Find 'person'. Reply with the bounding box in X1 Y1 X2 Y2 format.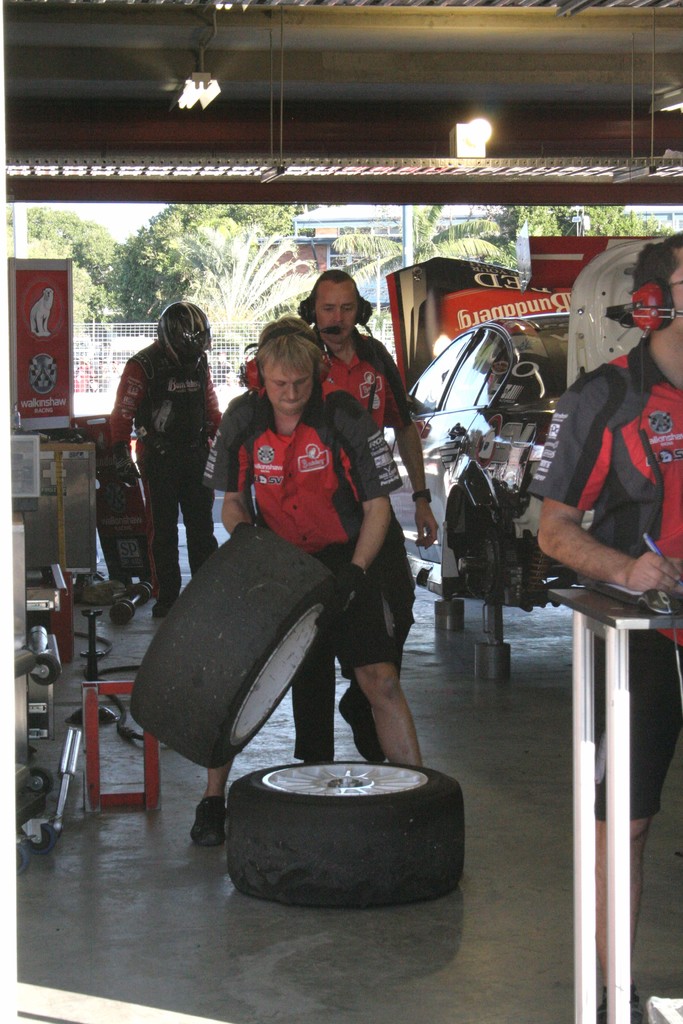
287 271 443 762.
